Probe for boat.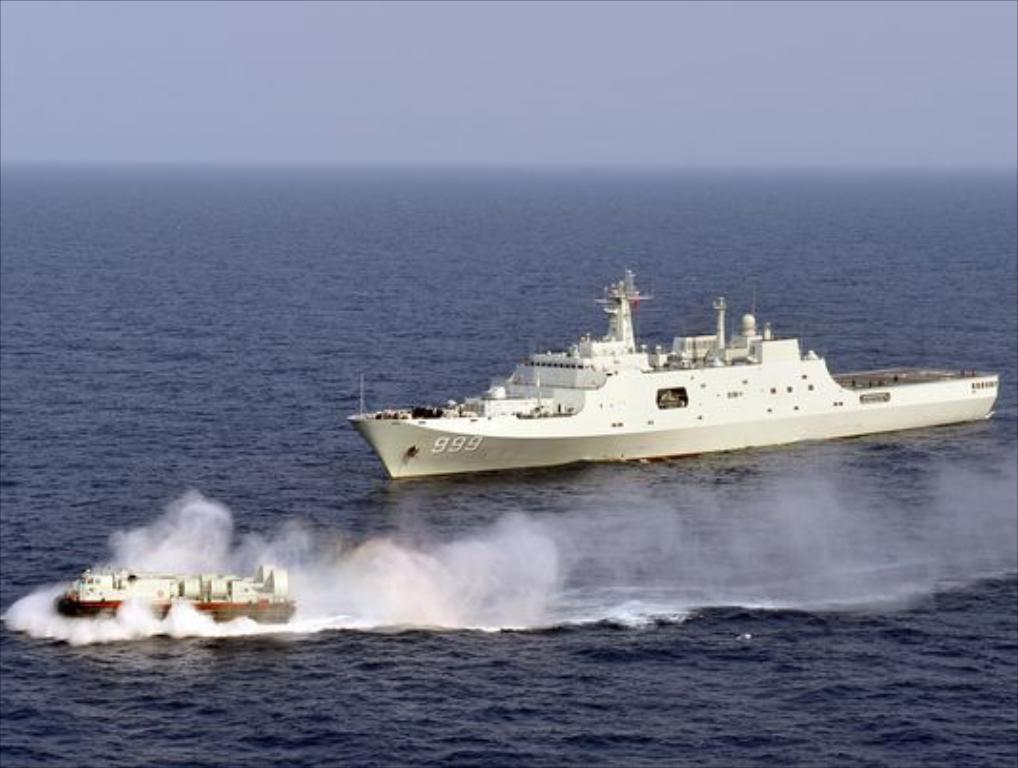
Probe result: pyautogui.locateOnScreen(326, 257, 980, 465).
